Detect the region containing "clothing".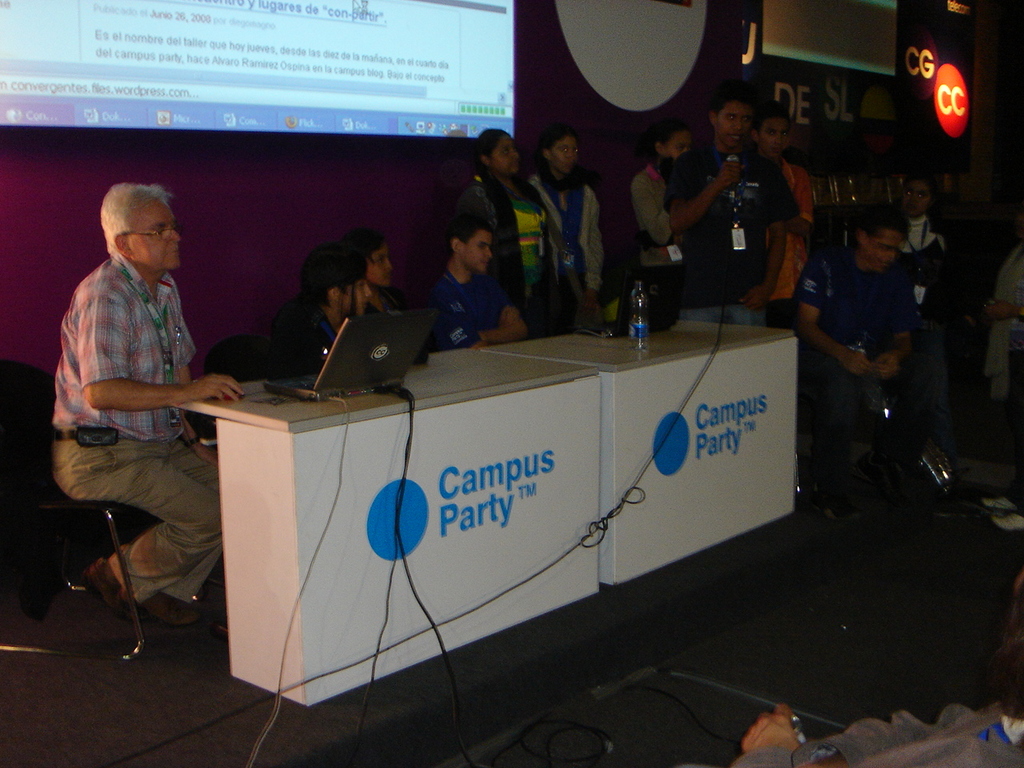
[x1=429, y1=271, x2=509, y2=351].
